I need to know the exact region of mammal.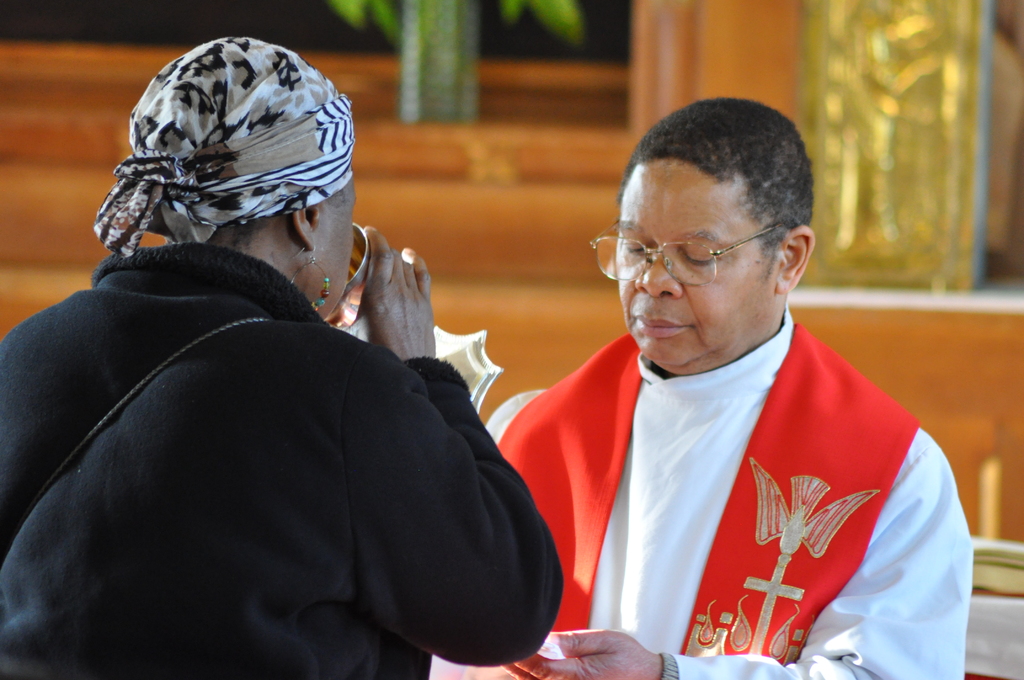
Region: 0, 35, 563, 679.
